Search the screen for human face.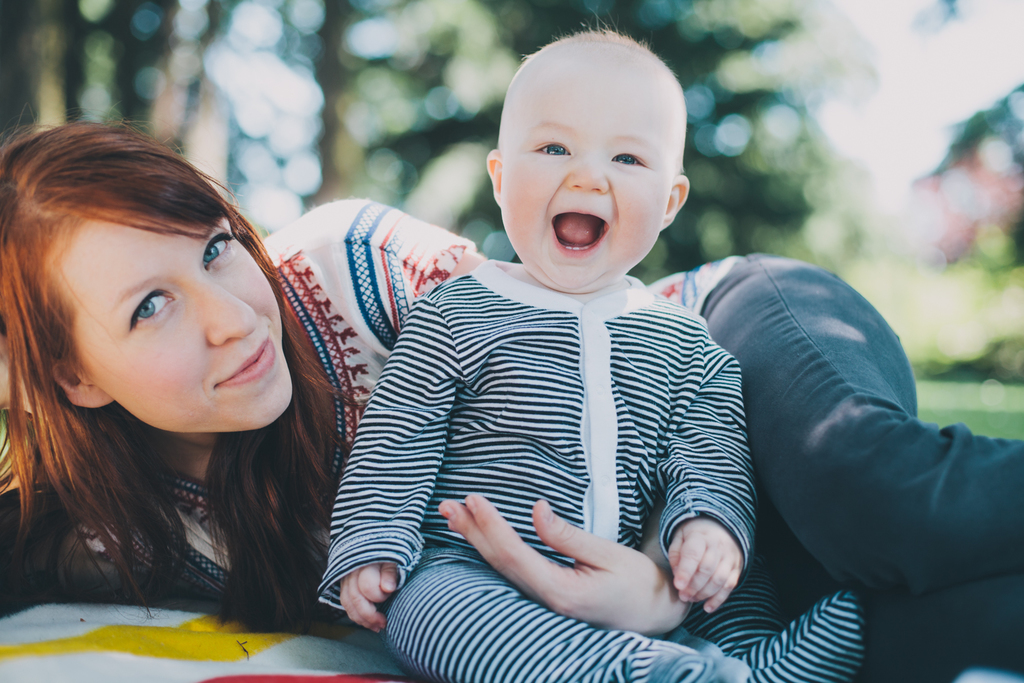
Found at crop(500, 66, 675, 293).
